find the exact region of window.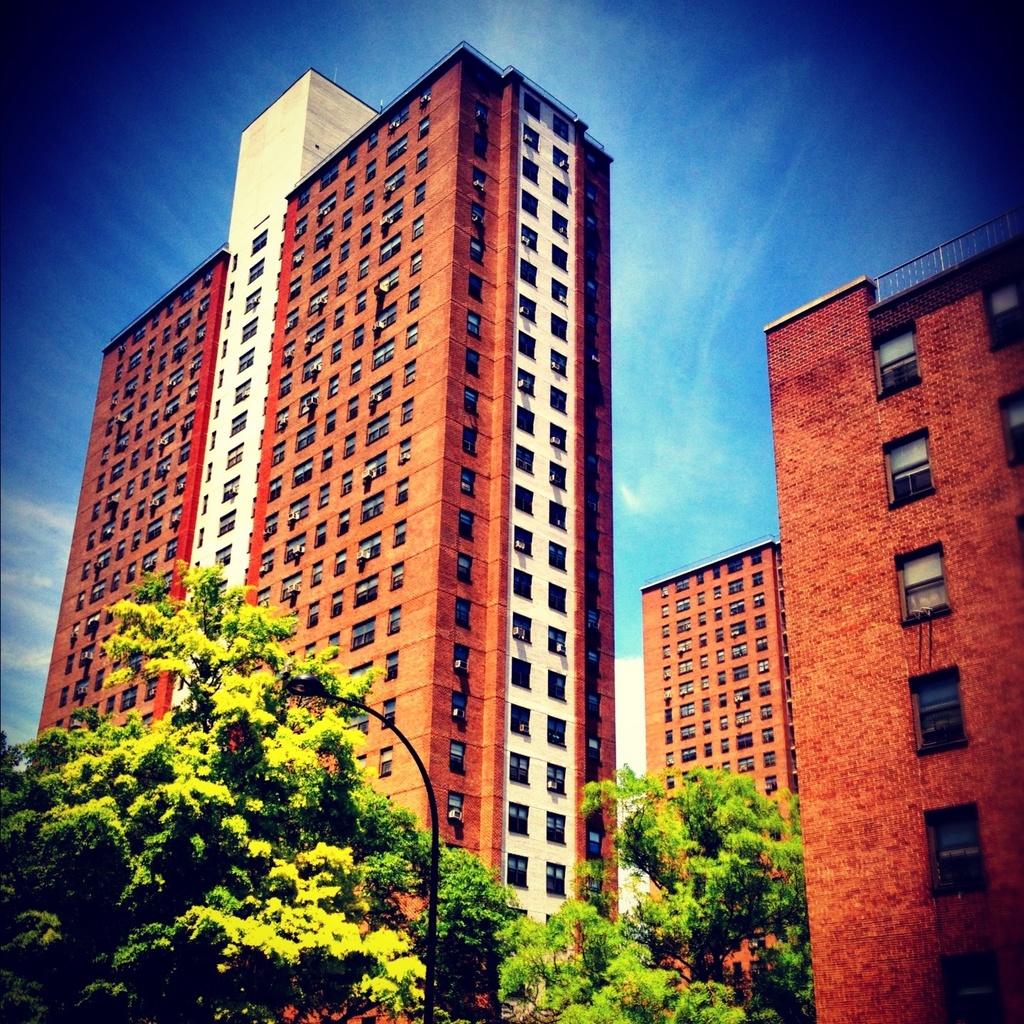
Exact region: crop(476, 73, 492, 97).
